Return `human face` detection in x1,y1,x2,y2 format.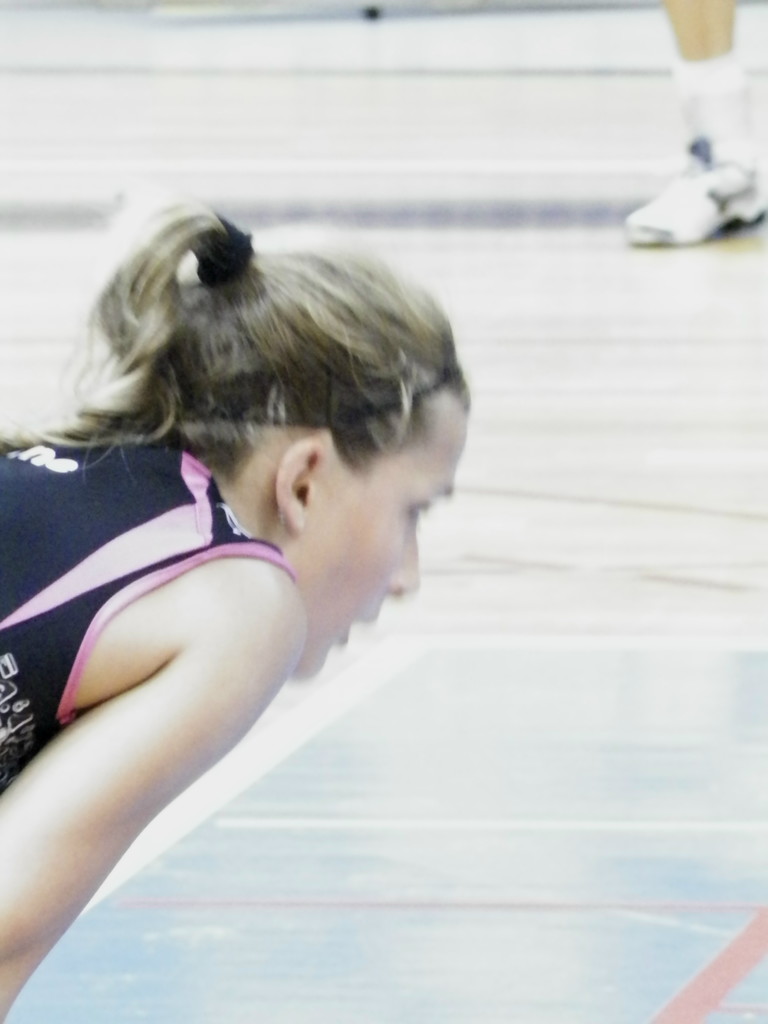
297,408,457,673.
